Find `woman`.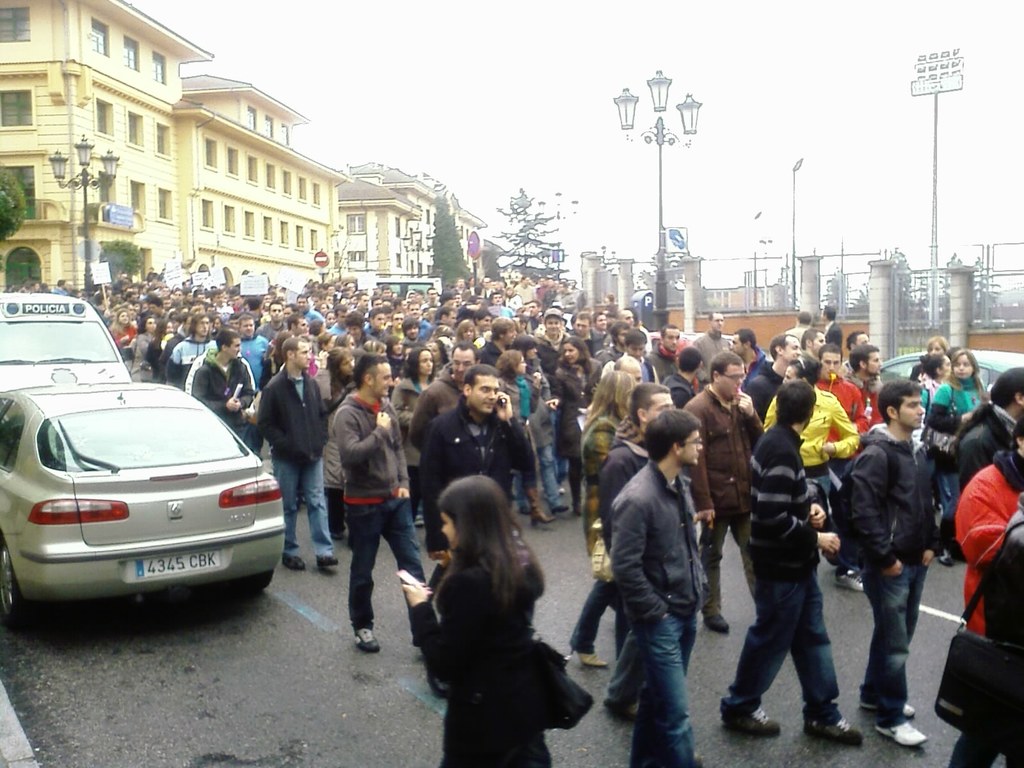
485/348/559/529.
